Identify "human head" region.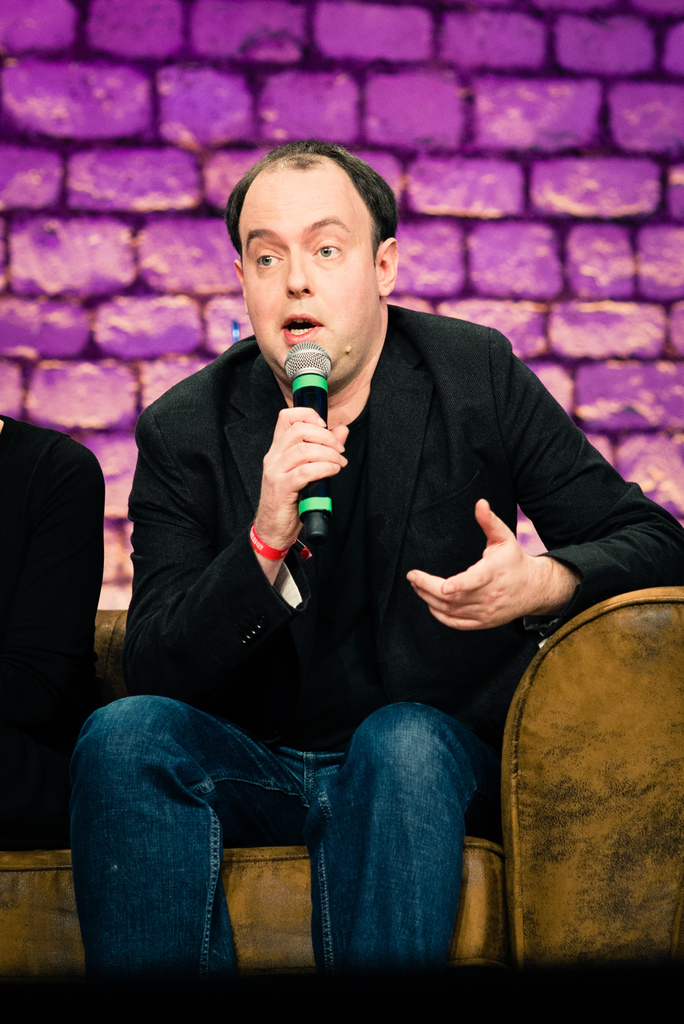
Region: {"x1": 223, "y1": 138, "x2": 411, "y2": 360}.
